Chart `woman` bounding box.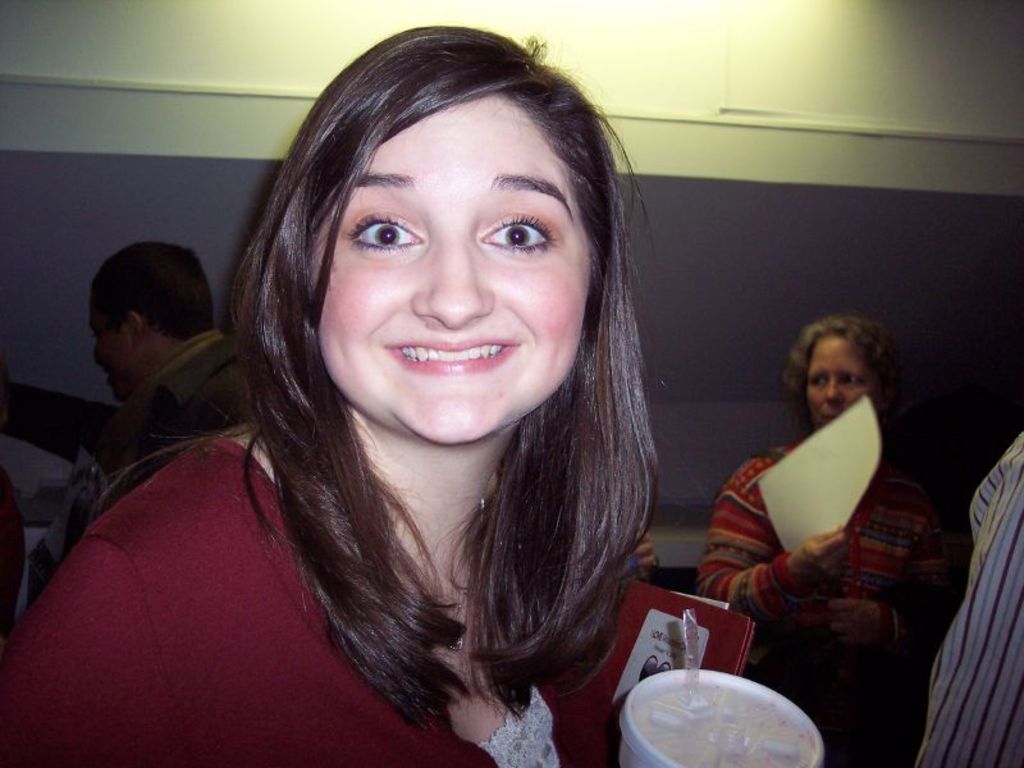
Charted: [x1=74, y1=78, x2=672, y2=767].
